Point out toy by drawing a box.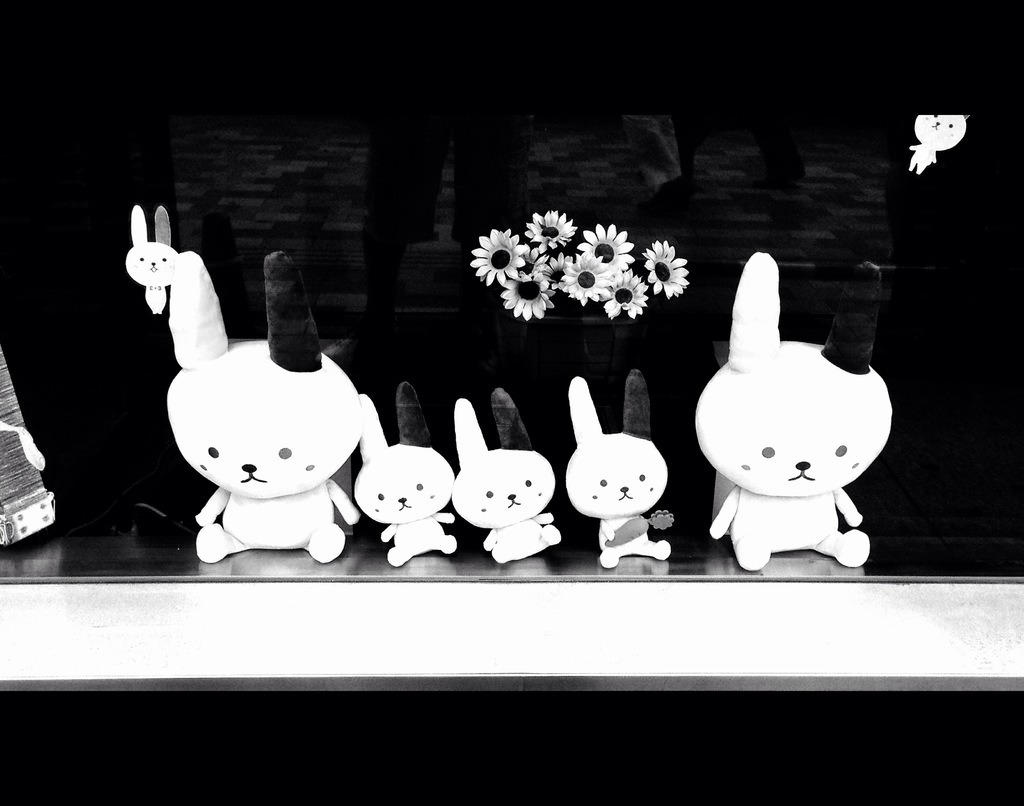
(568, 367, 666, 572).
